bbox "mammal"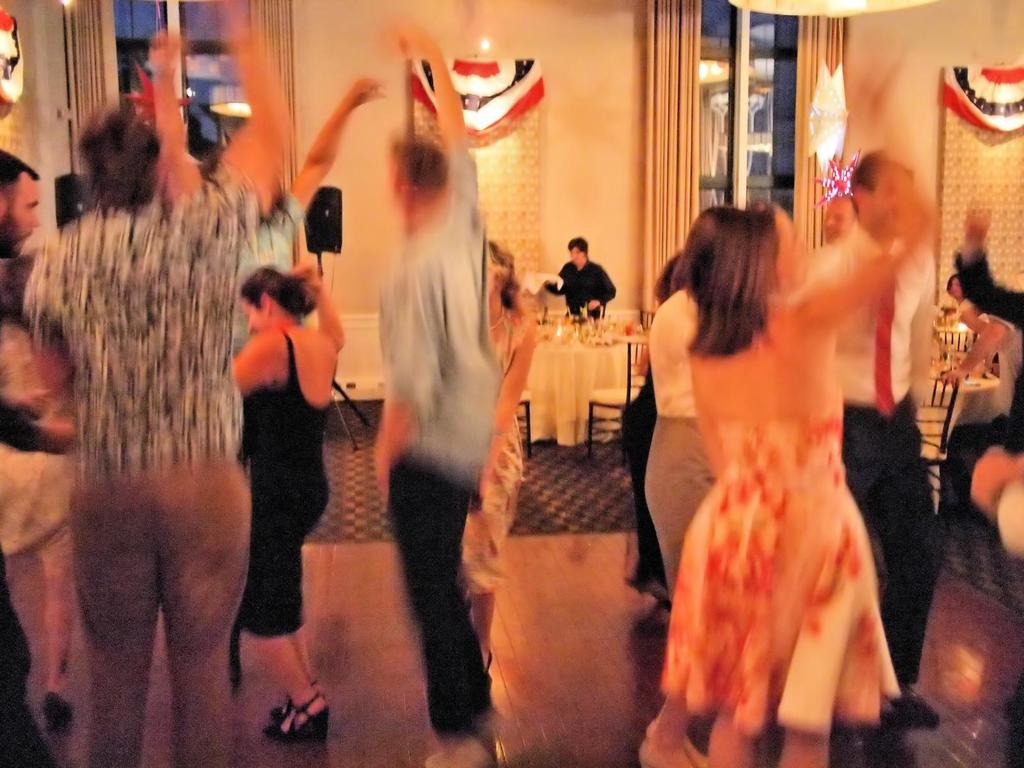
bbox(364, 15, 500, 767)
